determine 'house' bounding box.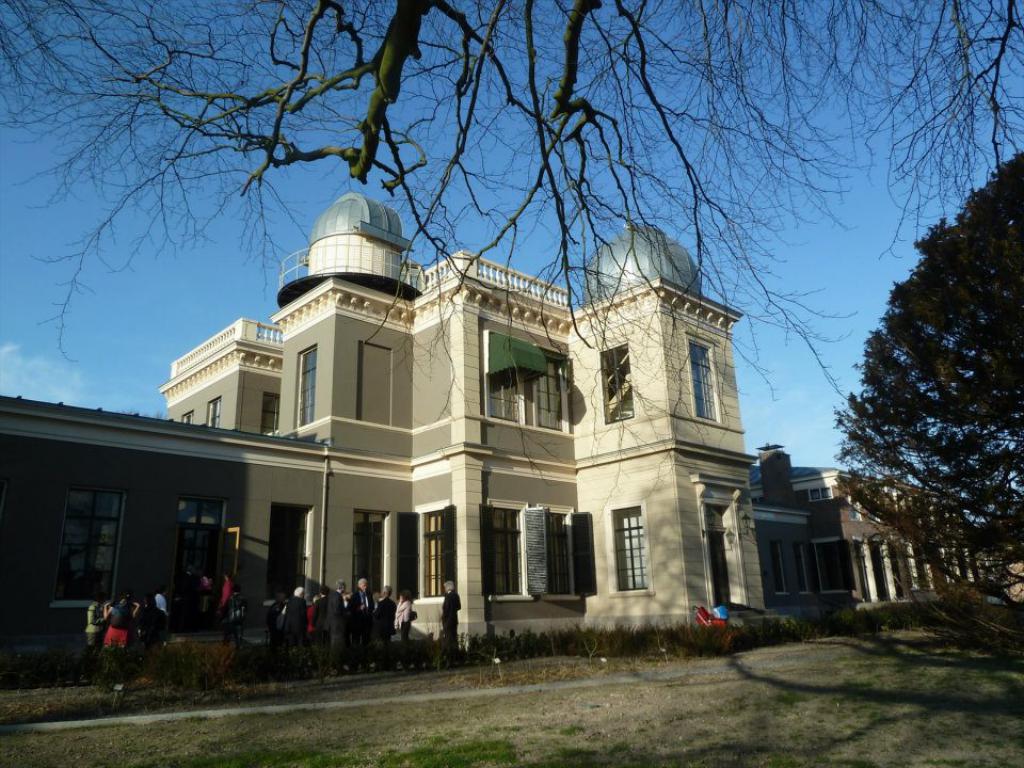
Determined: (left=0, top=182, right=758, bottom=654).
